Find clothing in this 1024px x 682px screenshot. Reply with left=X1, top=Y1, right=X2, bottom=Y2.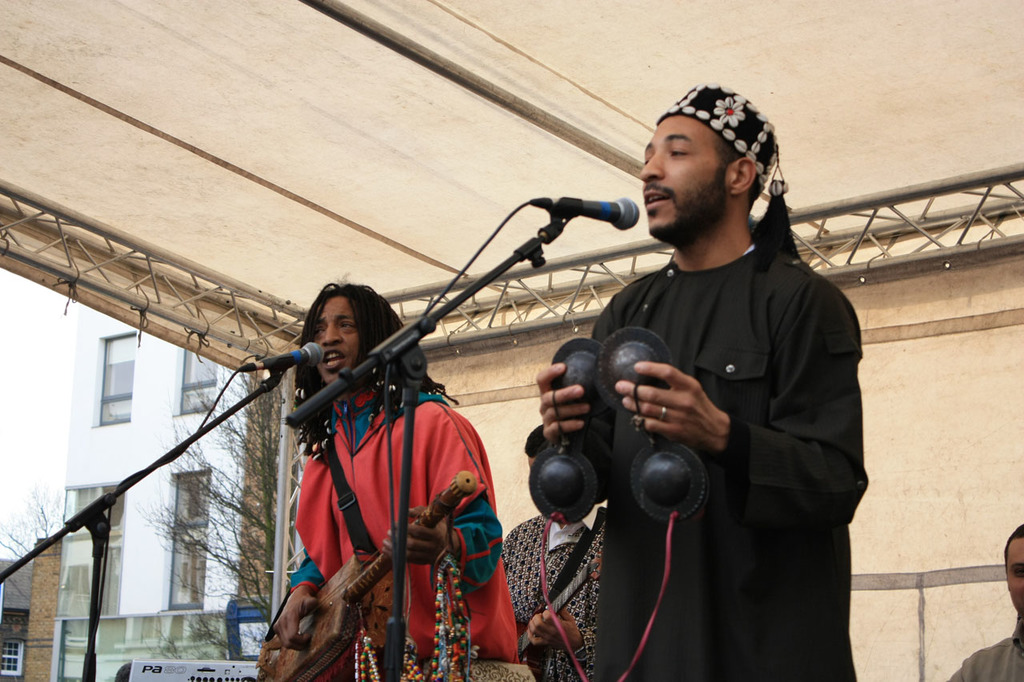
left=277, top=381, right=518, bottom=681.
